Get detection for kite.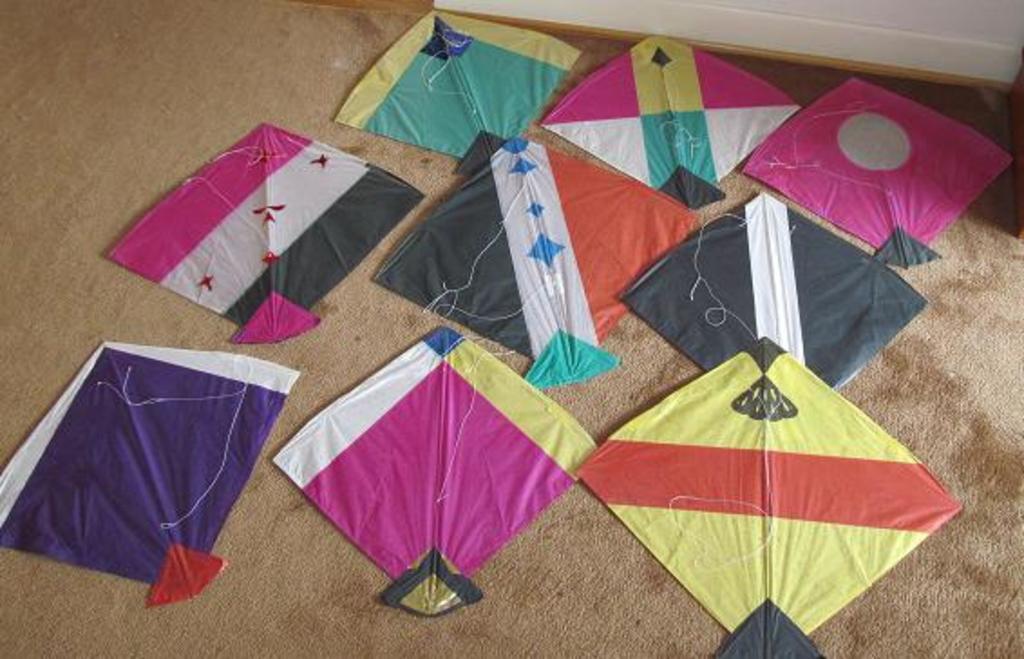
Detection: crop(103, 121, 429, 348).
